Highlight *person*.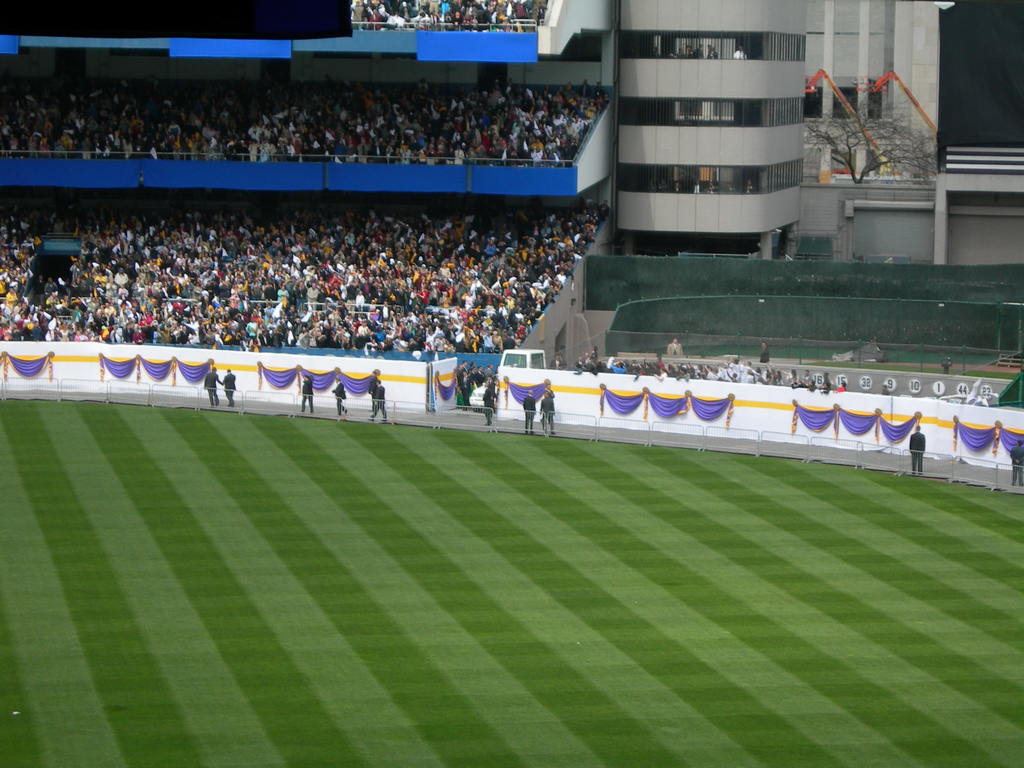
Highlighted region: box(360, 0, 551, 38).
